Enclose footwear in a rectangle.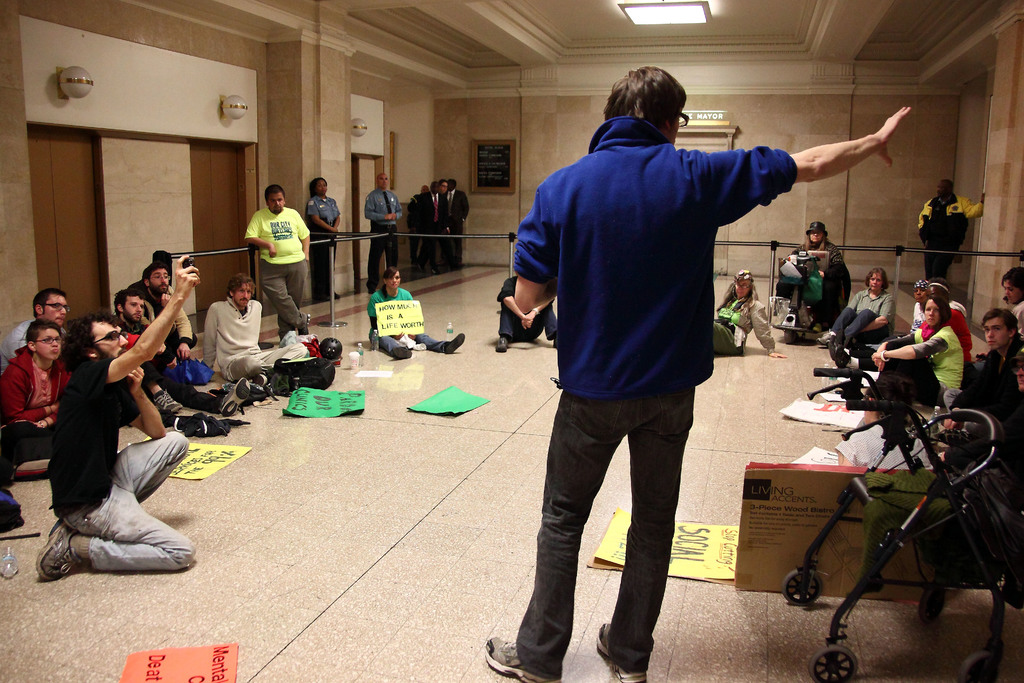
l=483, t=636, r=559, b=682.
